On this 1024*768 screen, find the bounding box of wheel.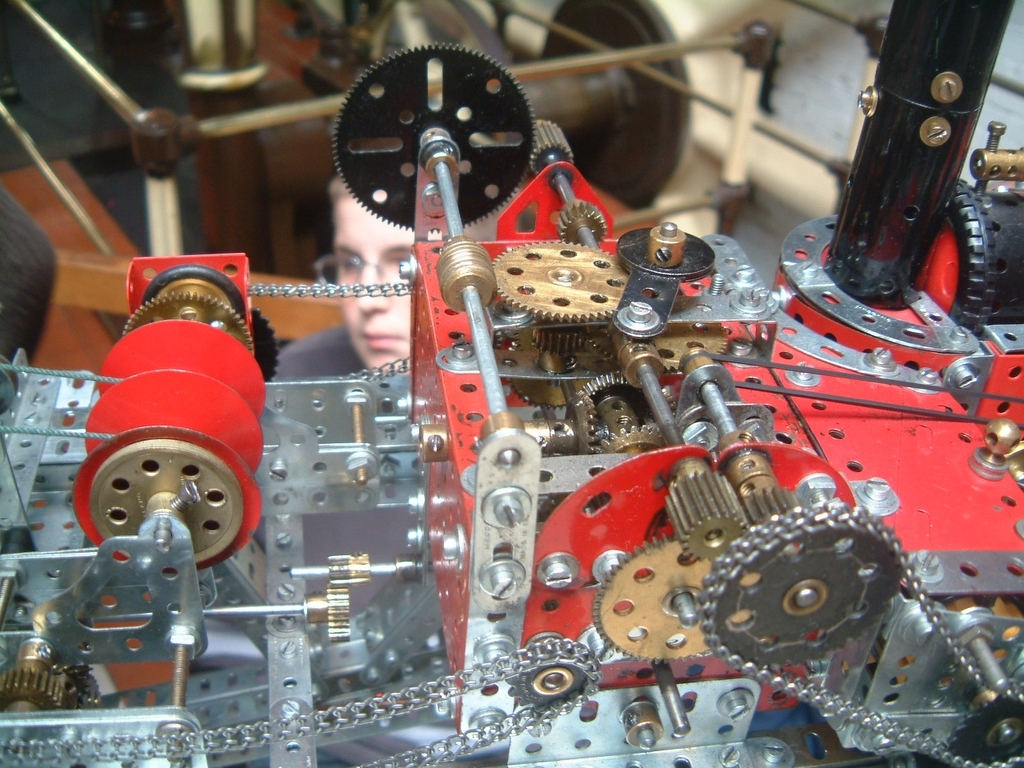
Bounding box: bbox=[938, 175, 992, 340].
